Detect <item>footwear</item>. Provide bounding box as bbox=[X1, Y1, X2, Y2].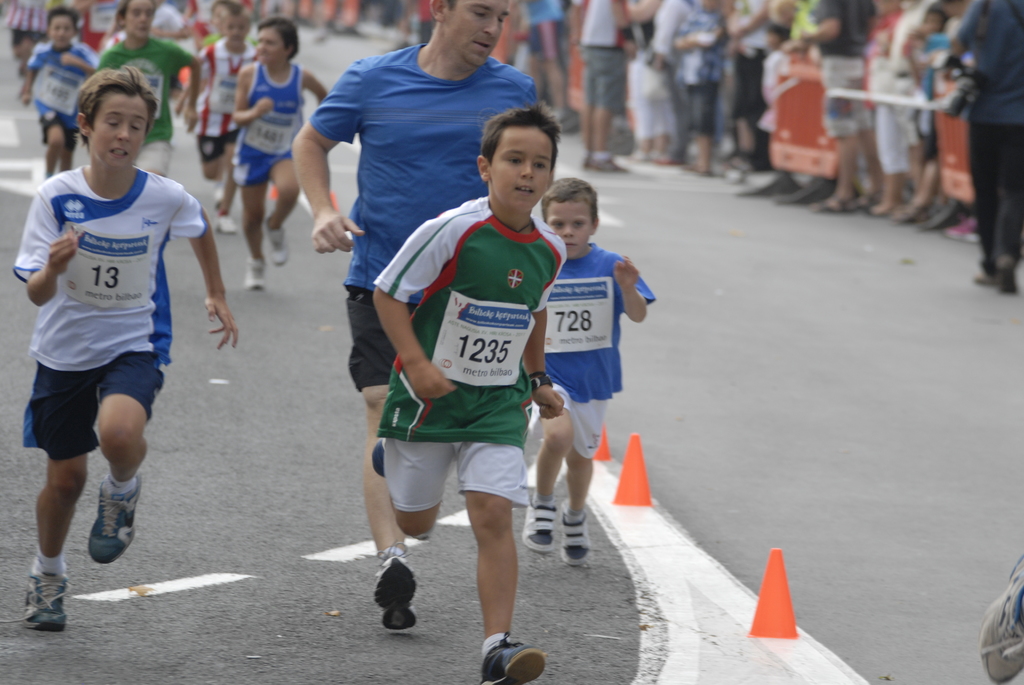
bbox=[266, 216, 289, 267].
